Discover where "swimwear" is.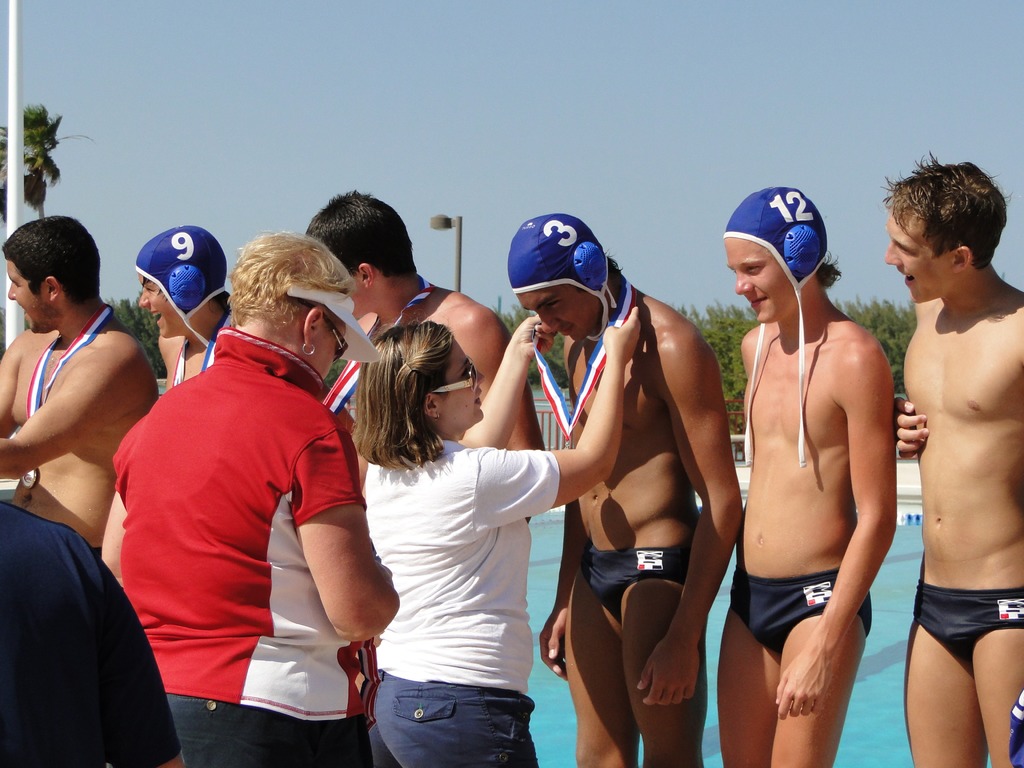
Discovered at left=578, top=544, right=685, bottom=622.
